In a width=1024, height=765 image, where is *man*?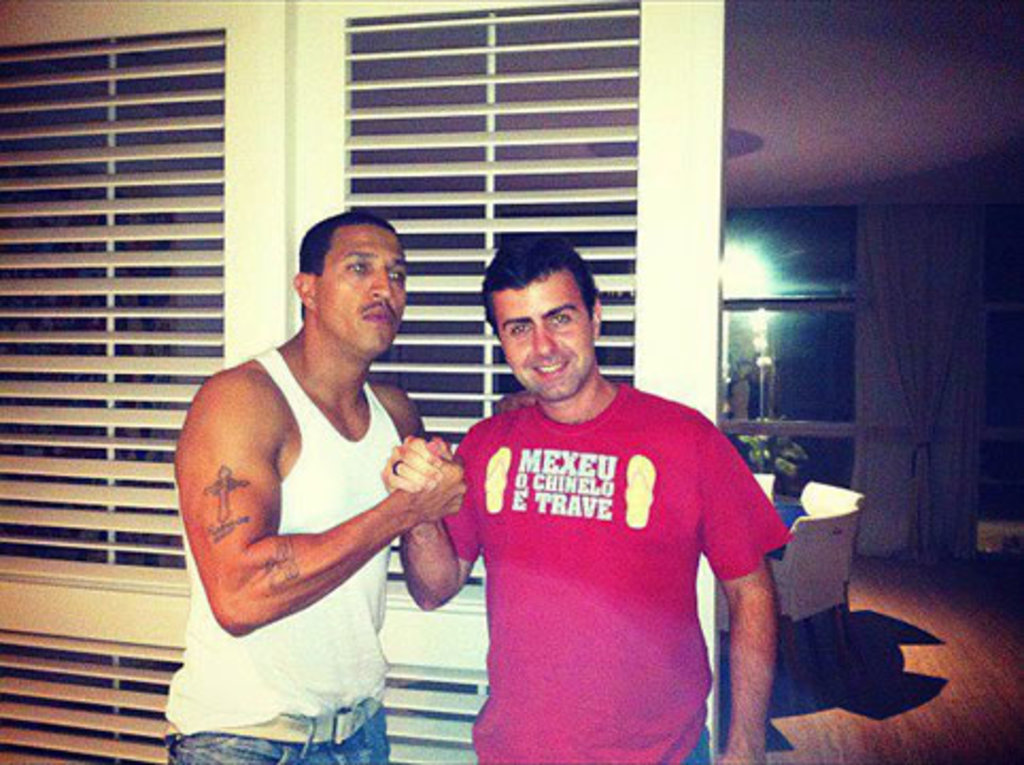
(382, 230, 797, 763).
